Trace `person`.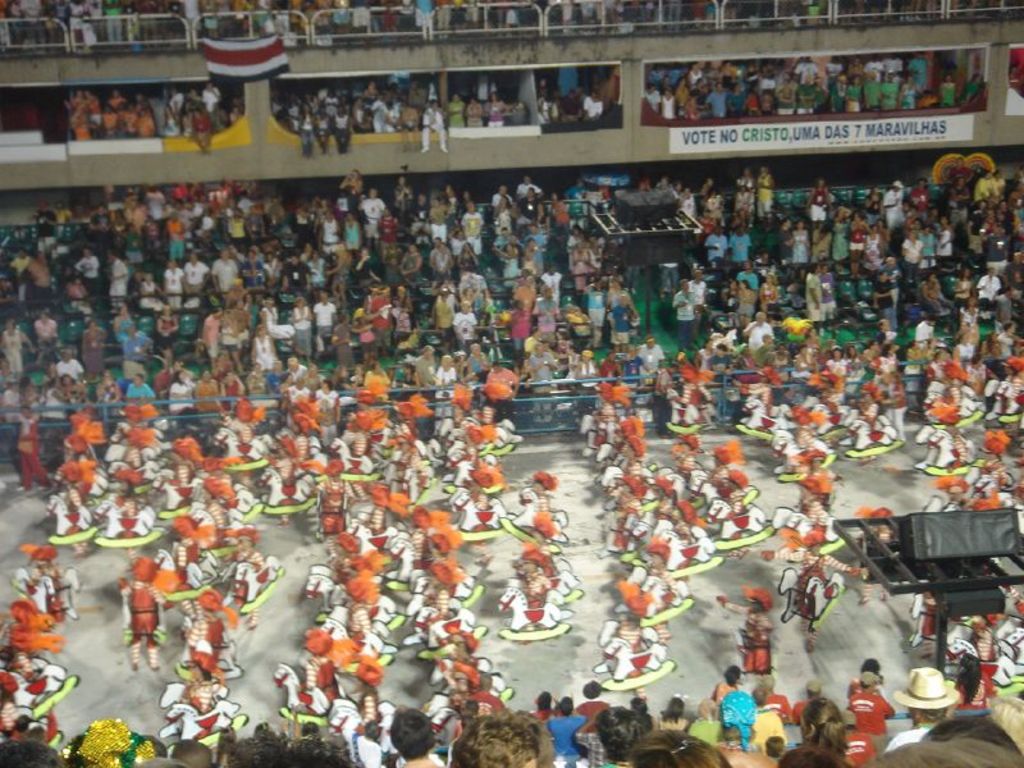
Traced to region(855, 658, 910, 760).
